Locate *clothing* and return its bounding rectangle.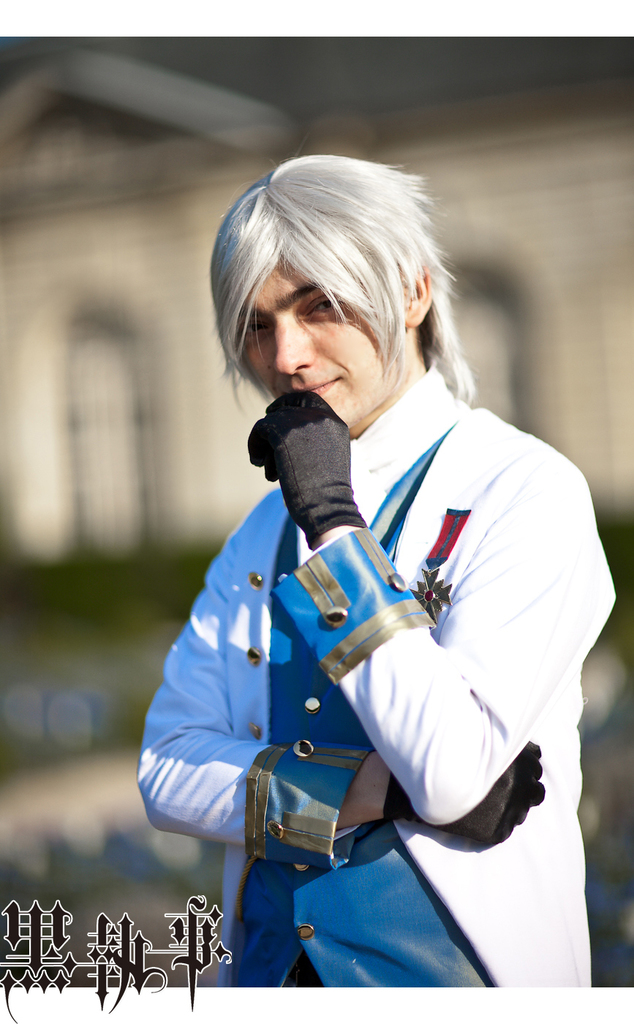
left=141, top=344, right=593, bottom=968.
